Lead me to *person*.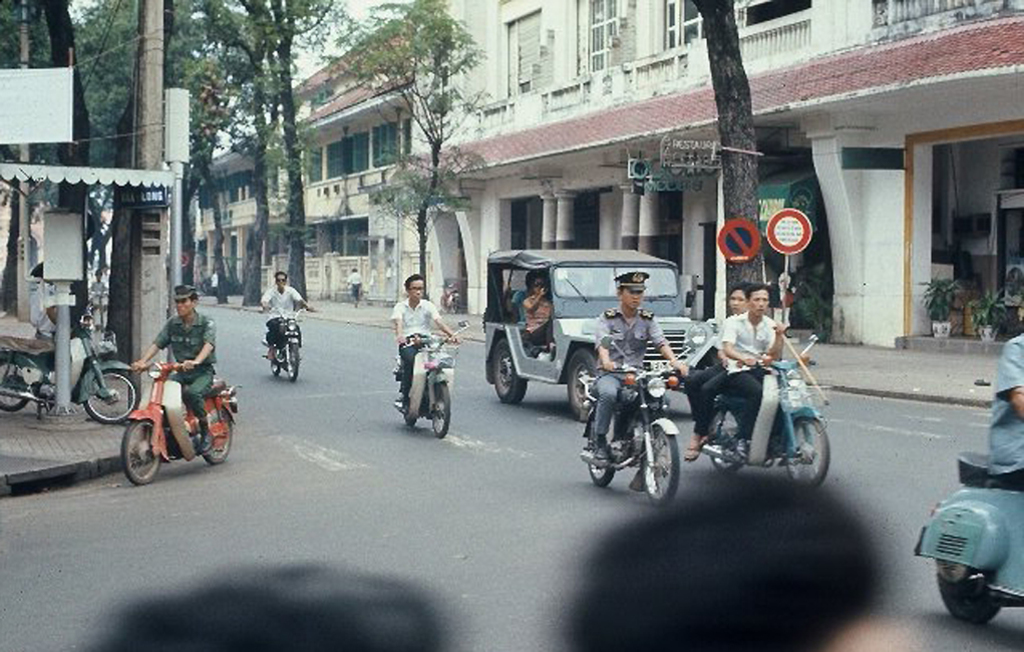
Lead to (389,274,461,413).
